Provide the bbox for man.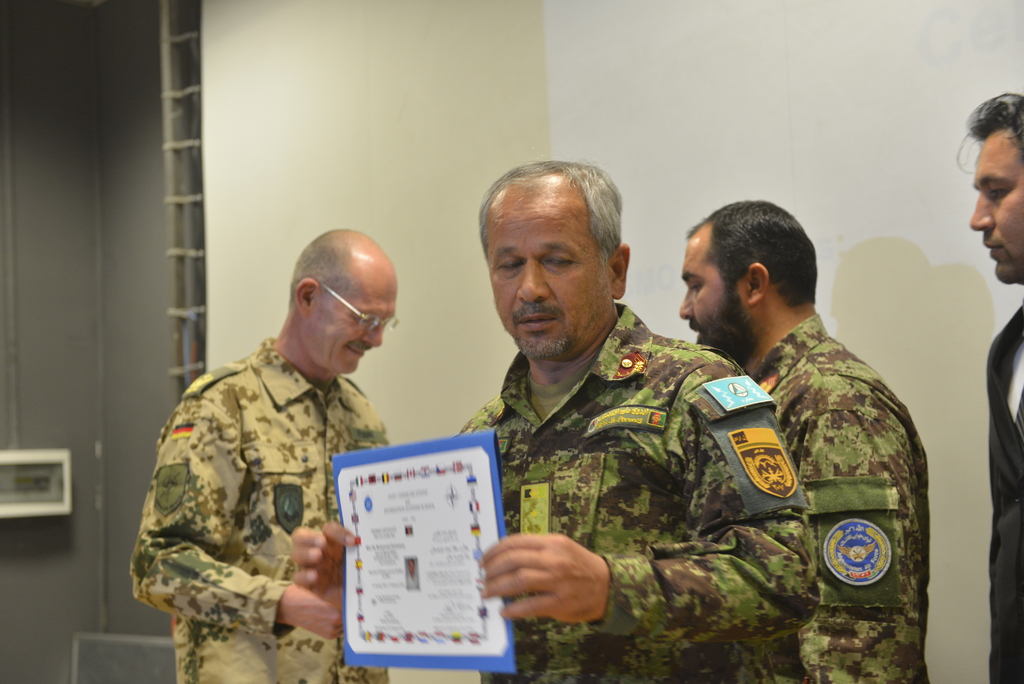
detection(125, 224, 394, 683).
